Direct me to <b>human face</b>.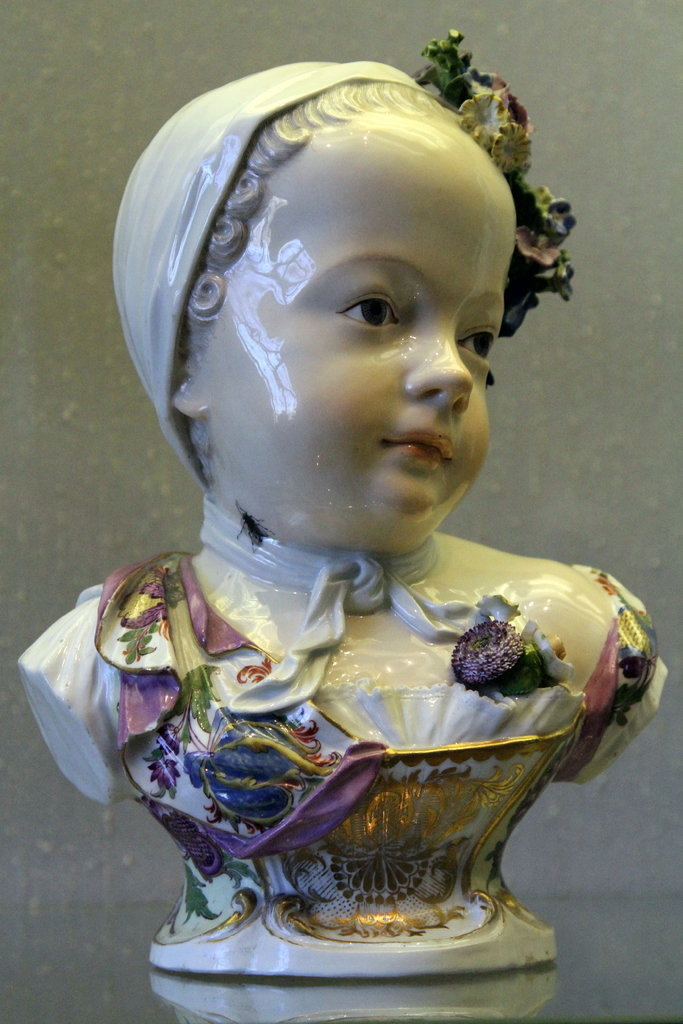
Direction: BBox(158, 100, 530, 560).
